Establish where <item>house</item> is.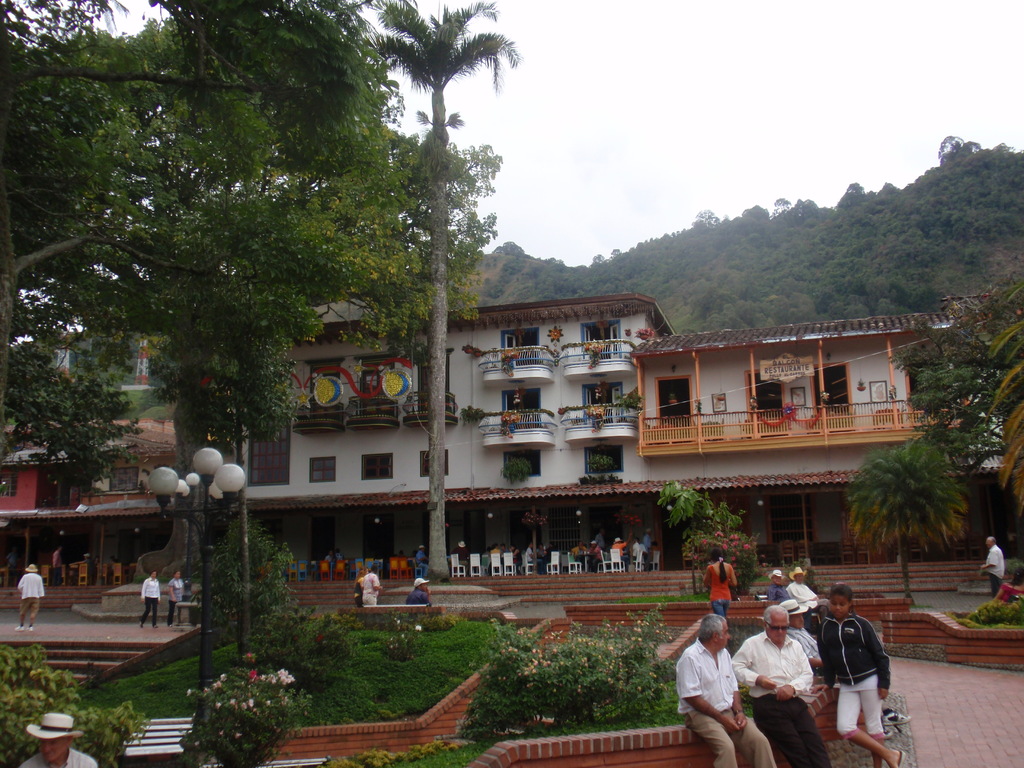
Established at [91,399,170,584].
